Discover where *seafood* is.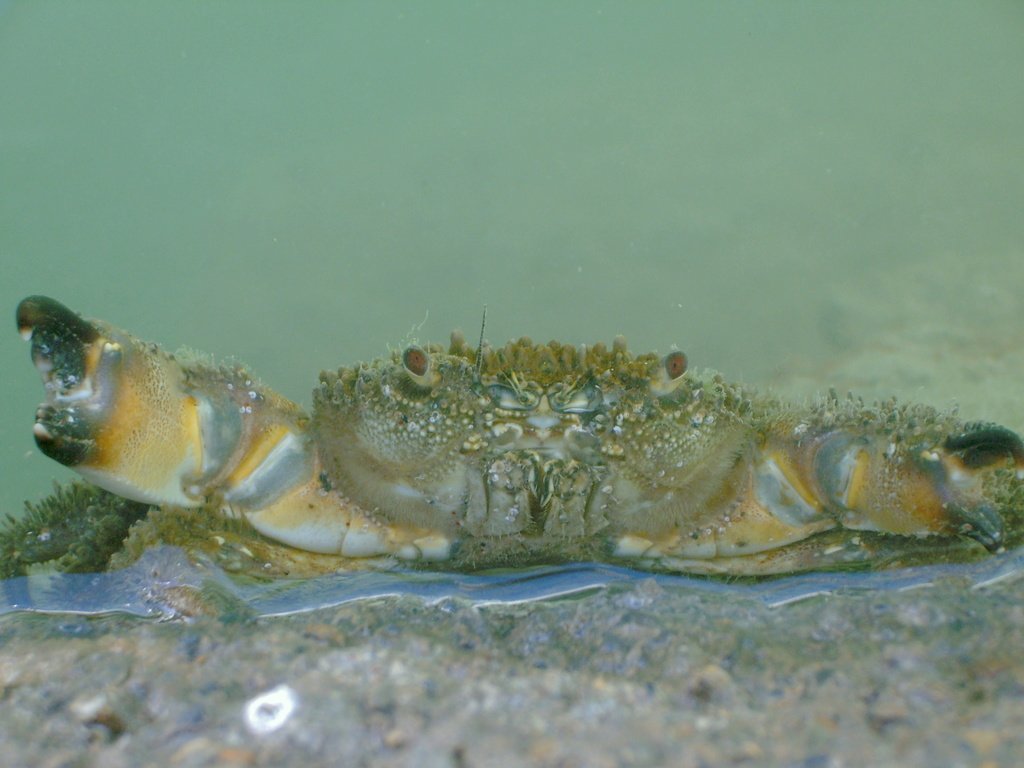
Discovered at 12:291:1023:574.
